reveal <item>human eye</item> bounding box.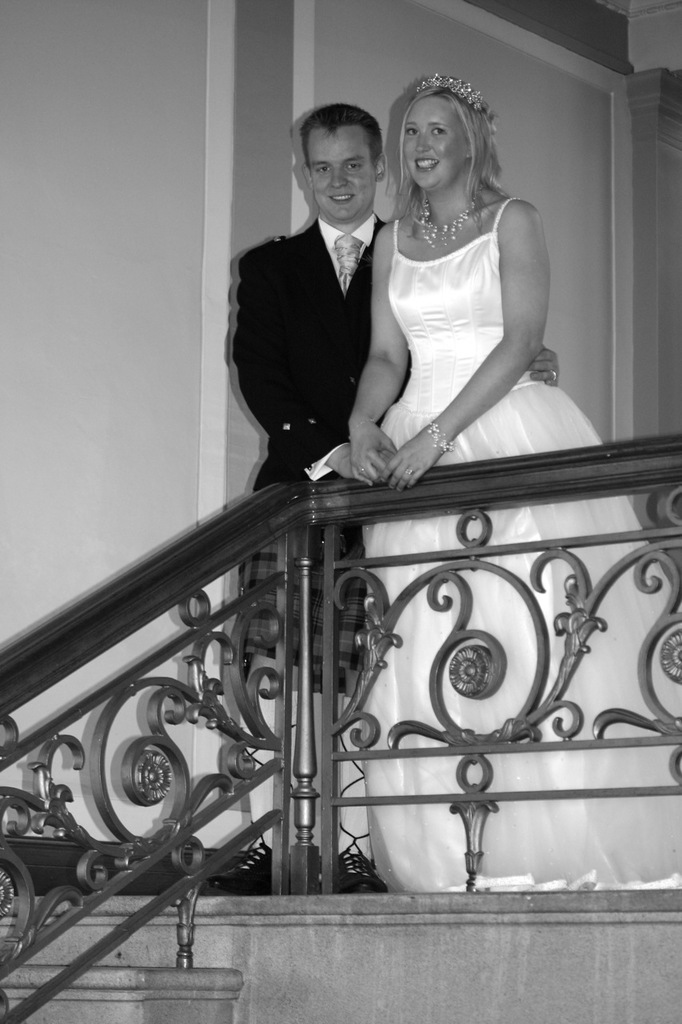
Revealed: (430, 126, 449, 141).
